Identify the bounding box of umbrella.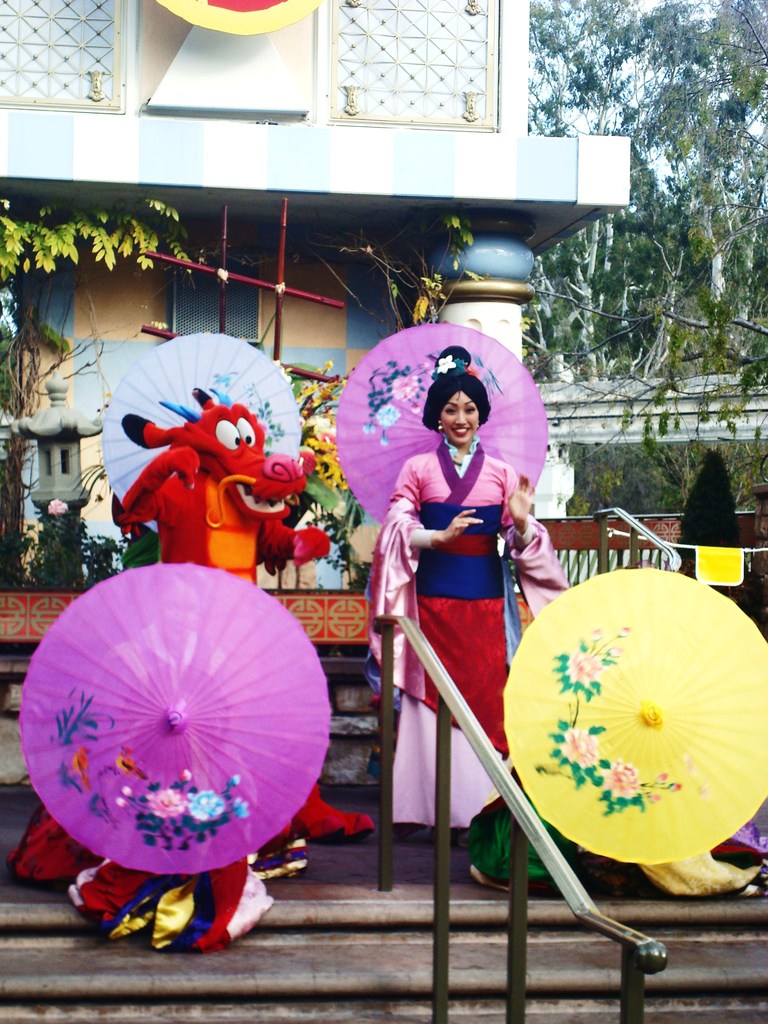
19 557 335 877.
